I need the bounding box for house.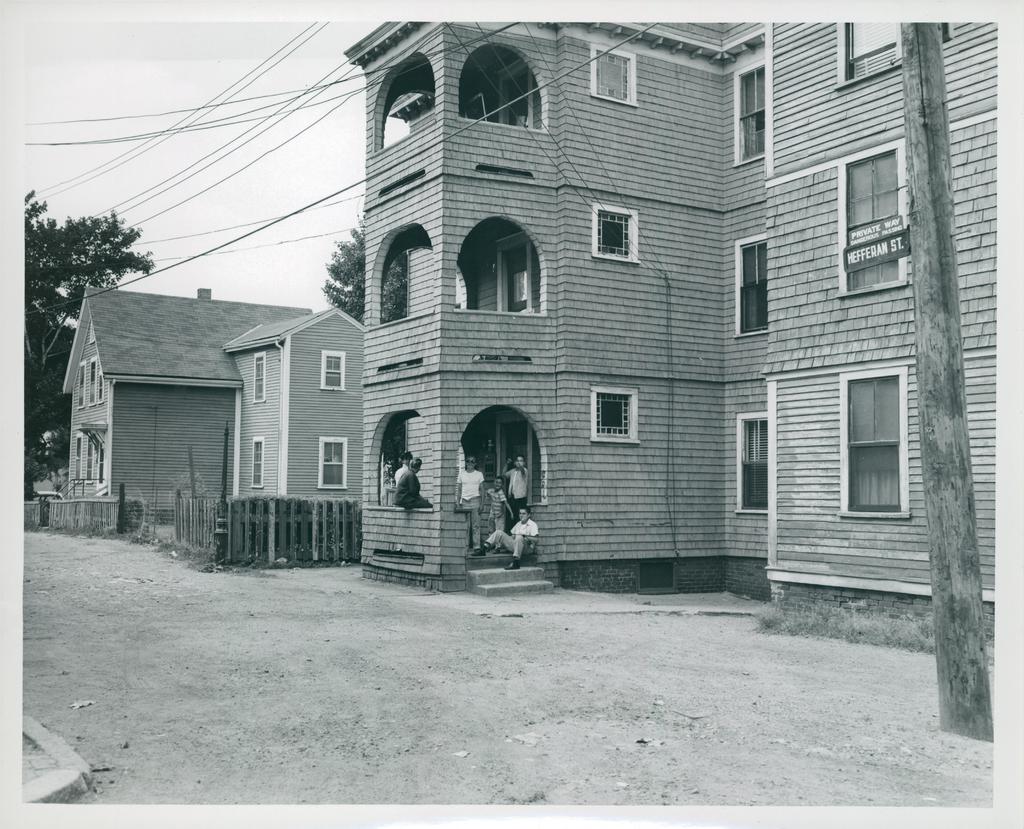
Here it is: (left=765, top=13, right=1015, bottom=655).
